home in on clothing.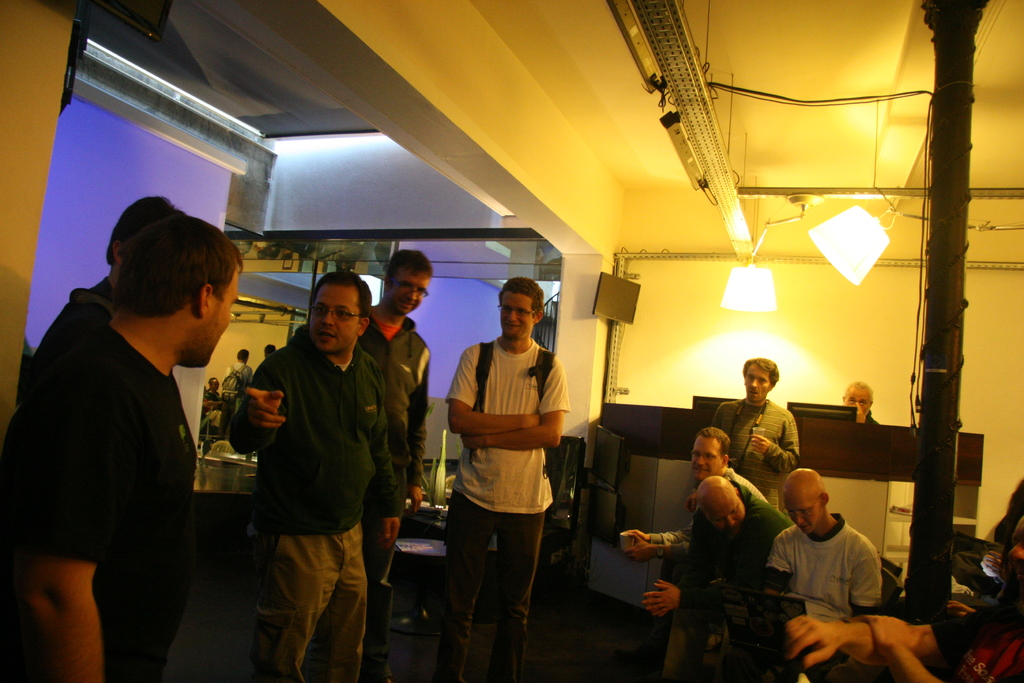
Homed in at x1=440, y1=340, x2=573, y2=664.
